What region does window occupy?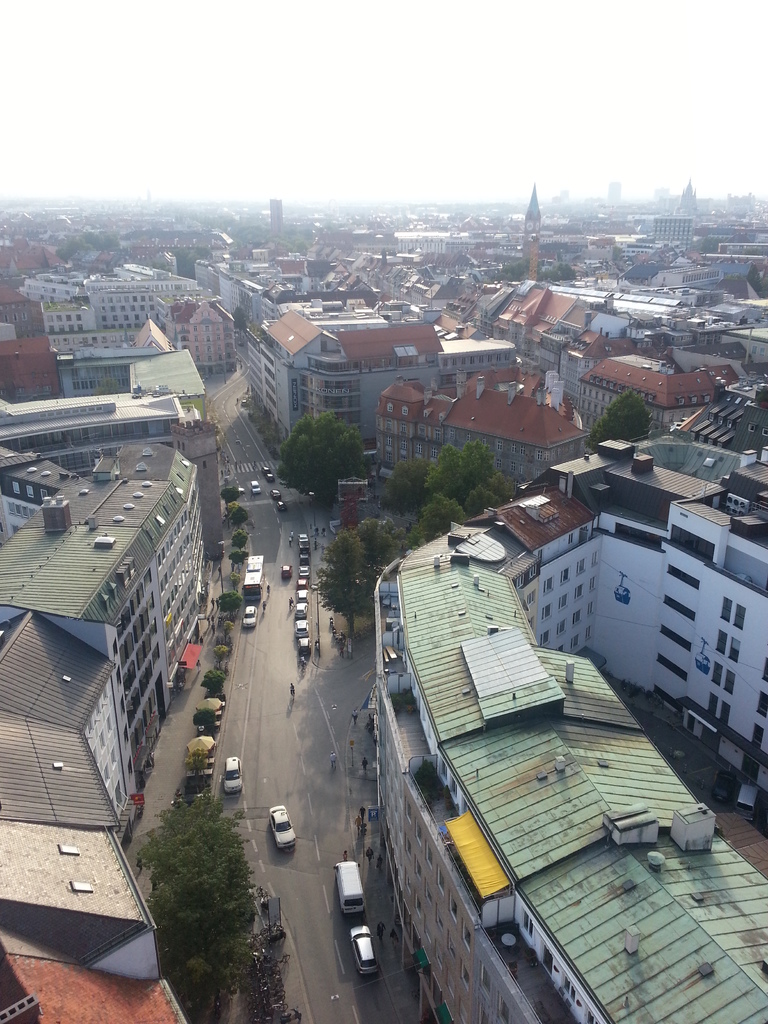
box(408, 835, 410, 856).
